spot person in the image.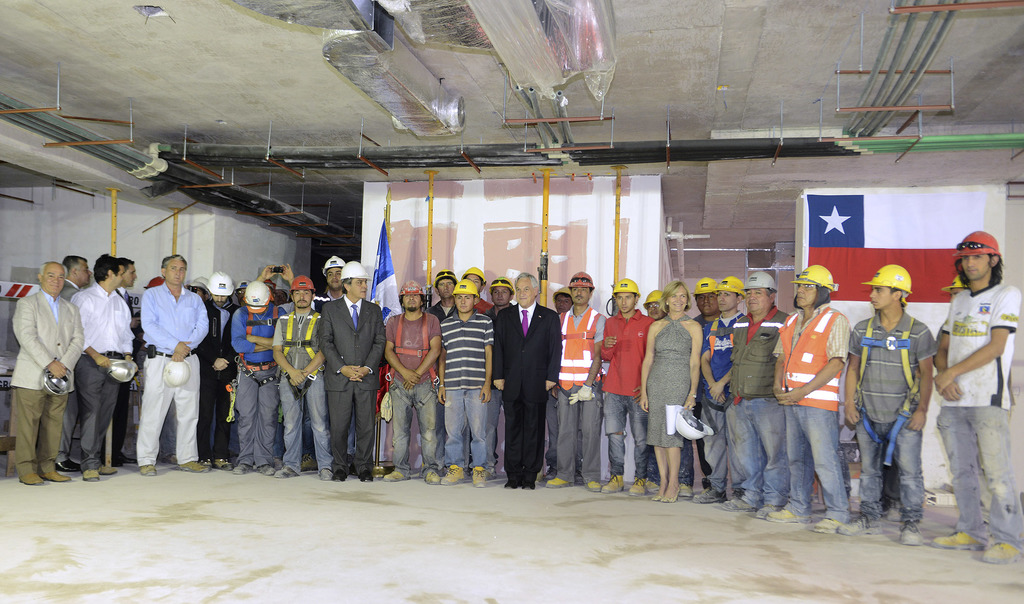
person found at (left=191, top=274, right=233, bottom=470).
